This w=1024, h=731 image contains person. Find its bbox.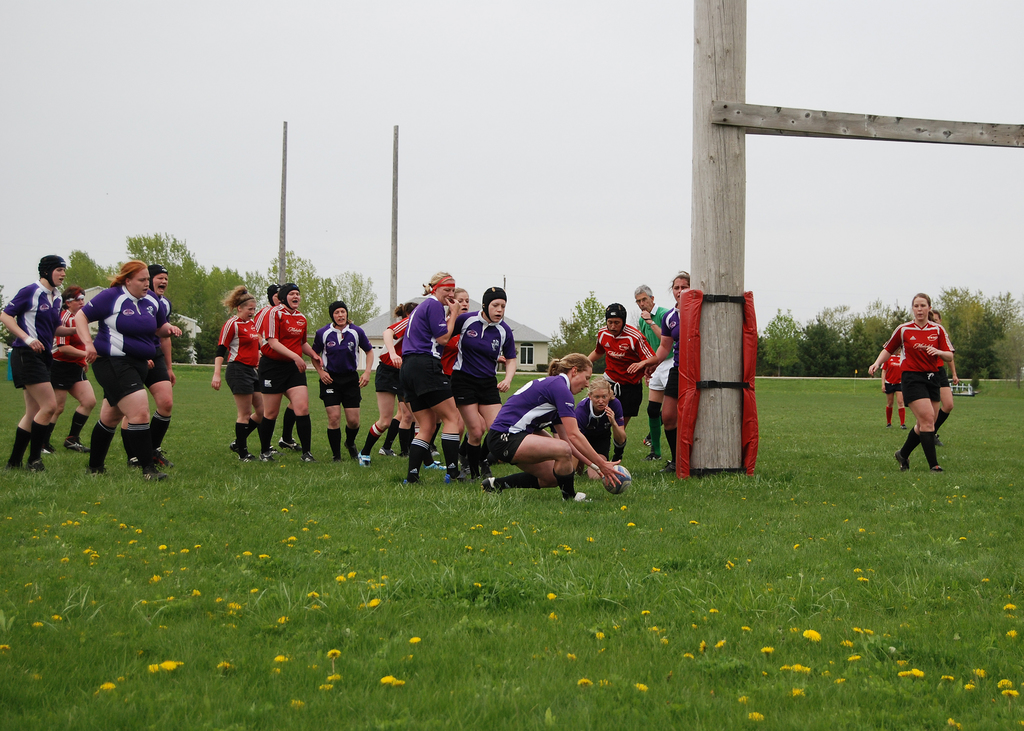
<bbox>48, 287, 95, 460</bbox>.
